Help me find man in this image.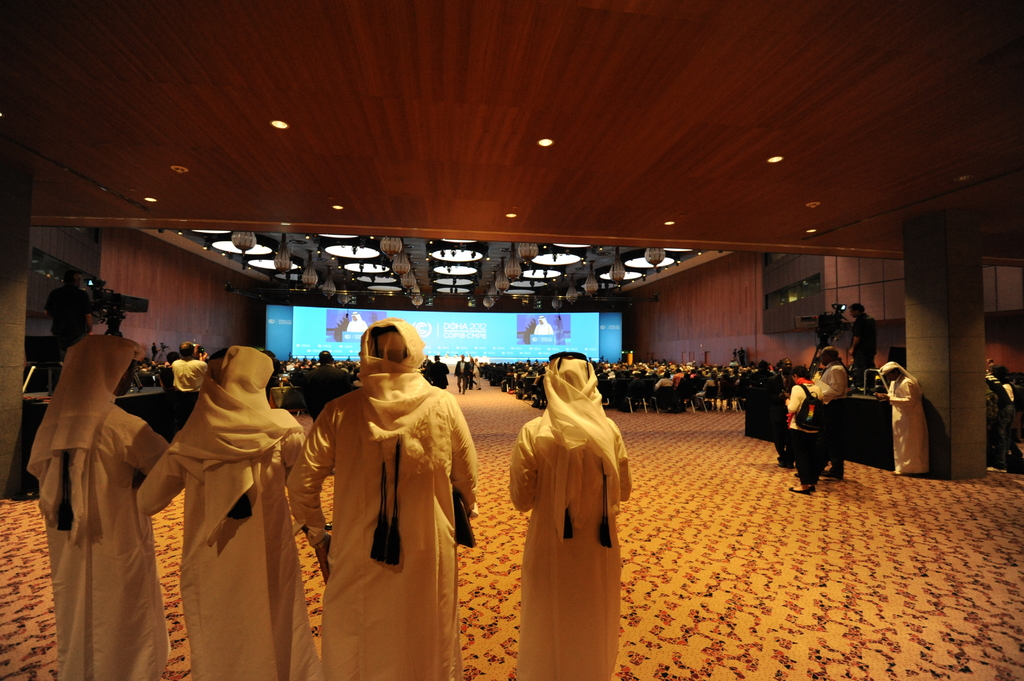
Found it: x1=512, y1=349, x2=632, y2=680.
